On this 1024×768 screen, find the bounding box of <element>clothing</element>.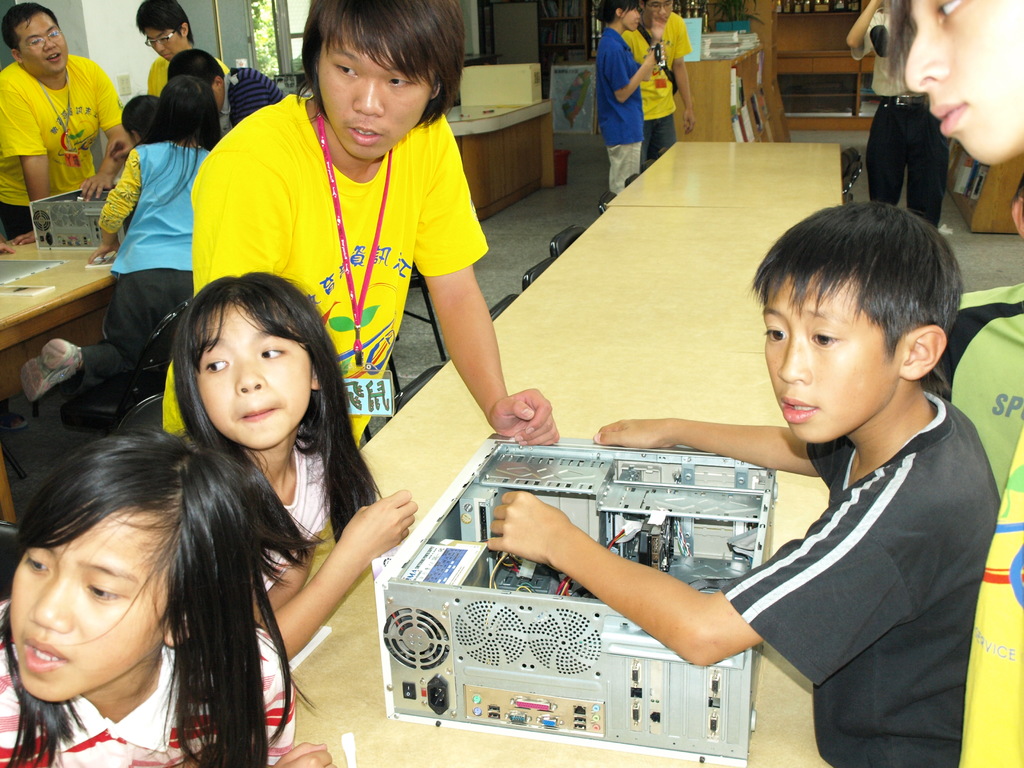
Bounding box: bbox=(248, 435, 339, 609).
